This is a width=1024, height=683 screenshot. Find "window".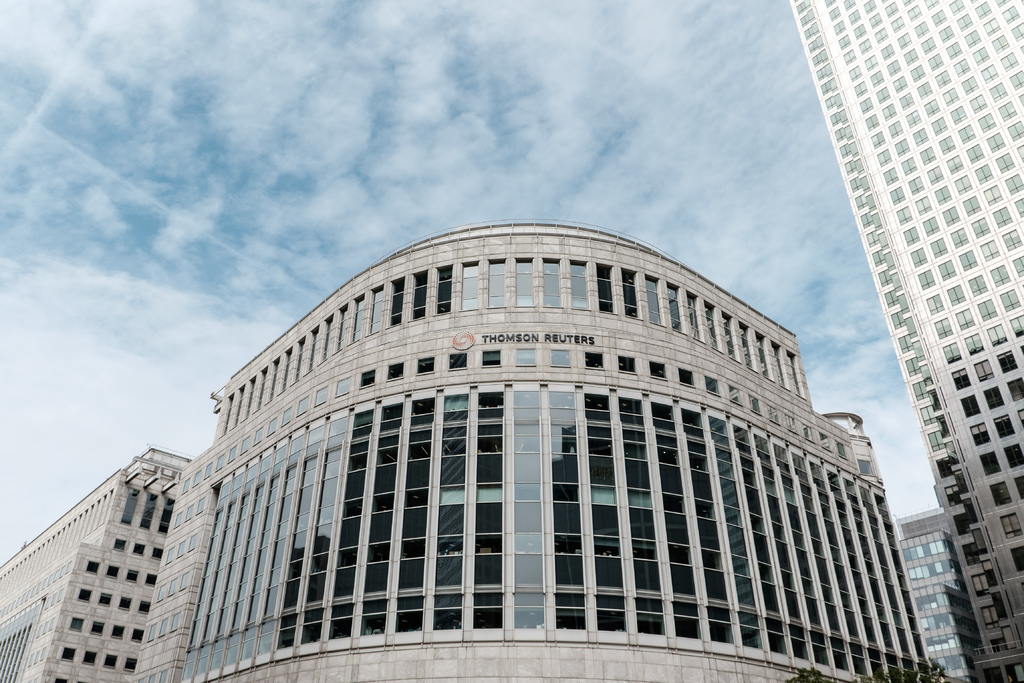
Bounding box: (x1=158, y1=668, x2=167, y2=682).
